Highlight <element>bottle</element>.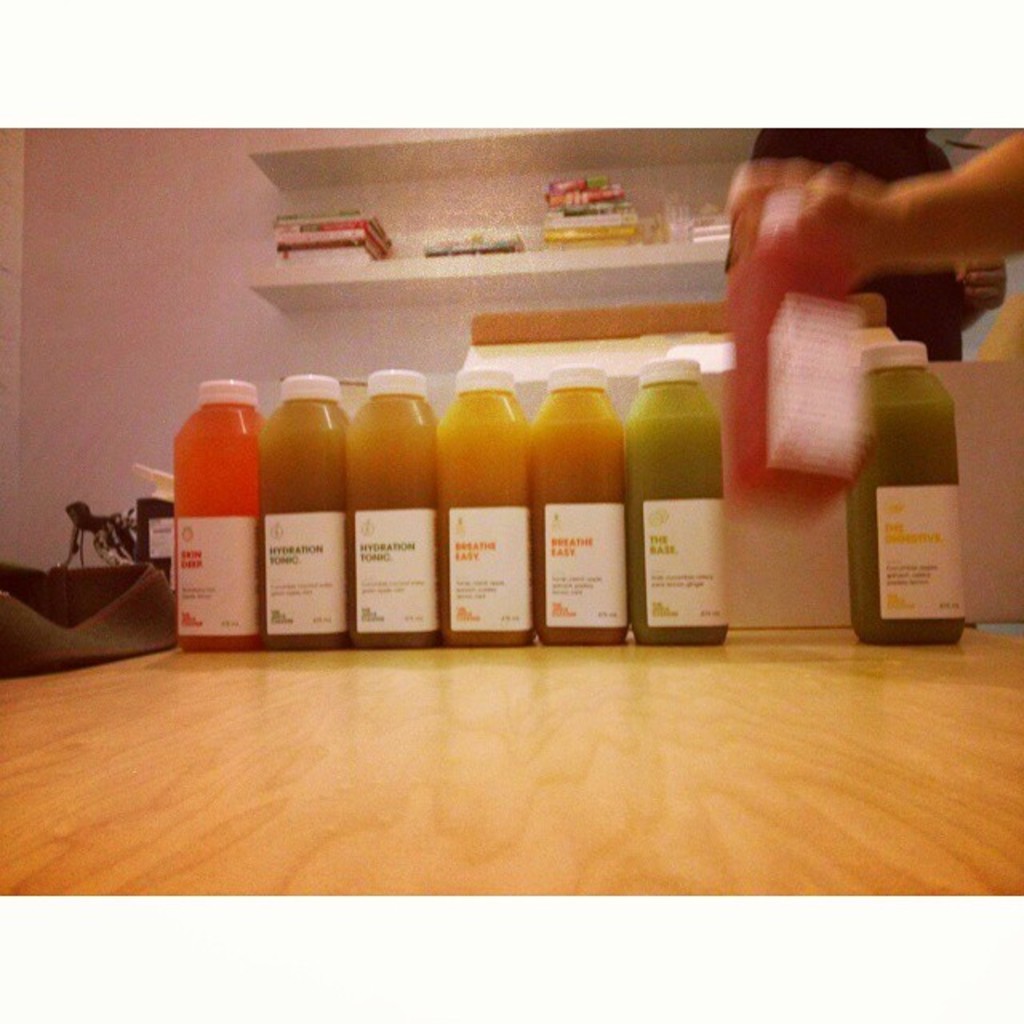
Highlighted region: 736:291:878:512.
